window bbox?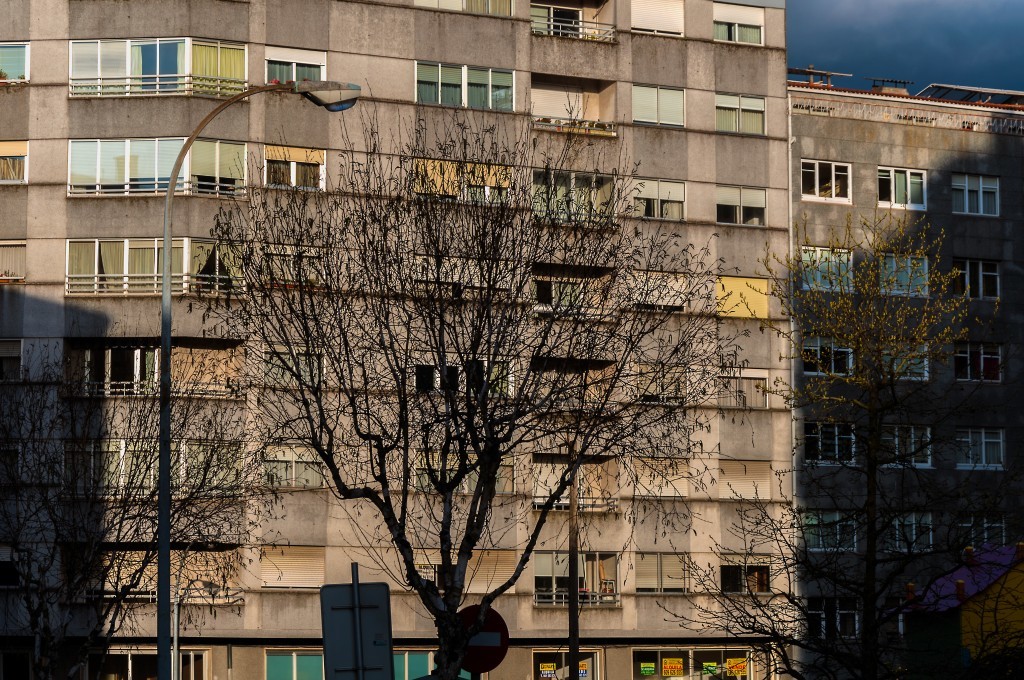
crop(259, 443, 325, 485)
